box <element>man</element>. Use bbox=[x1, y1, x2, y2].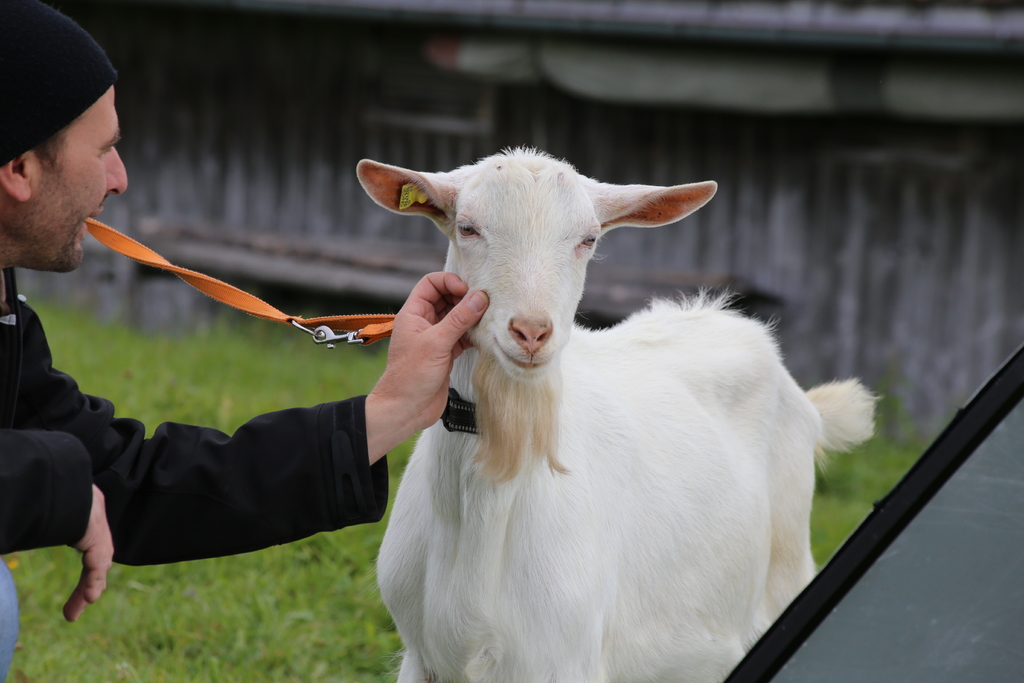
bbox=[0, 0, 491, 679].
